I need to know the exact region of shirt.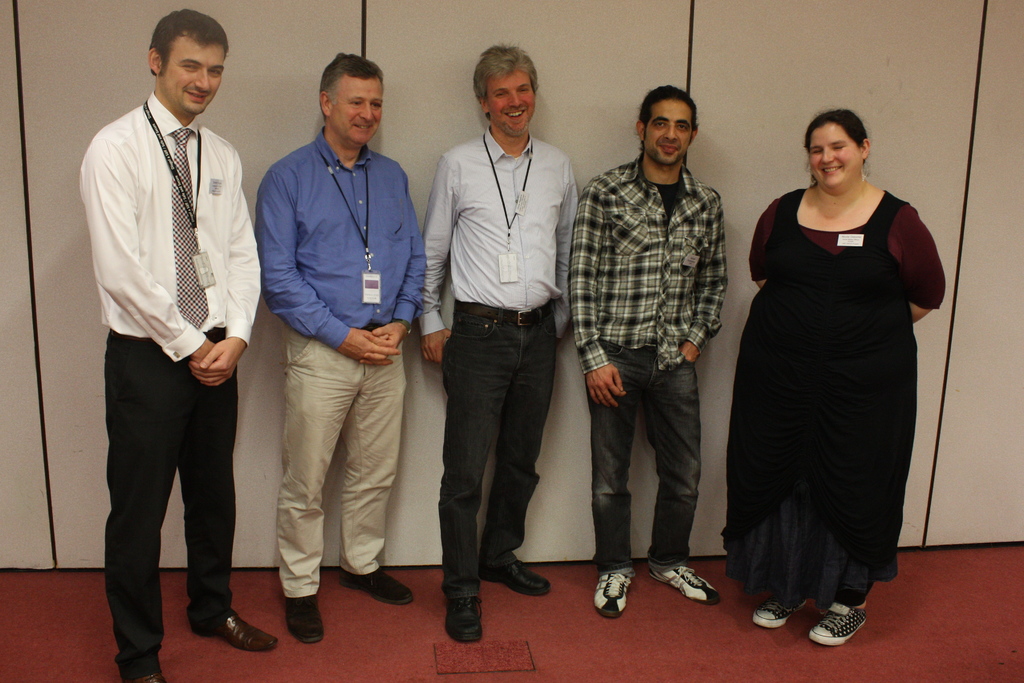
Region: (78, 86, 266, 364).
